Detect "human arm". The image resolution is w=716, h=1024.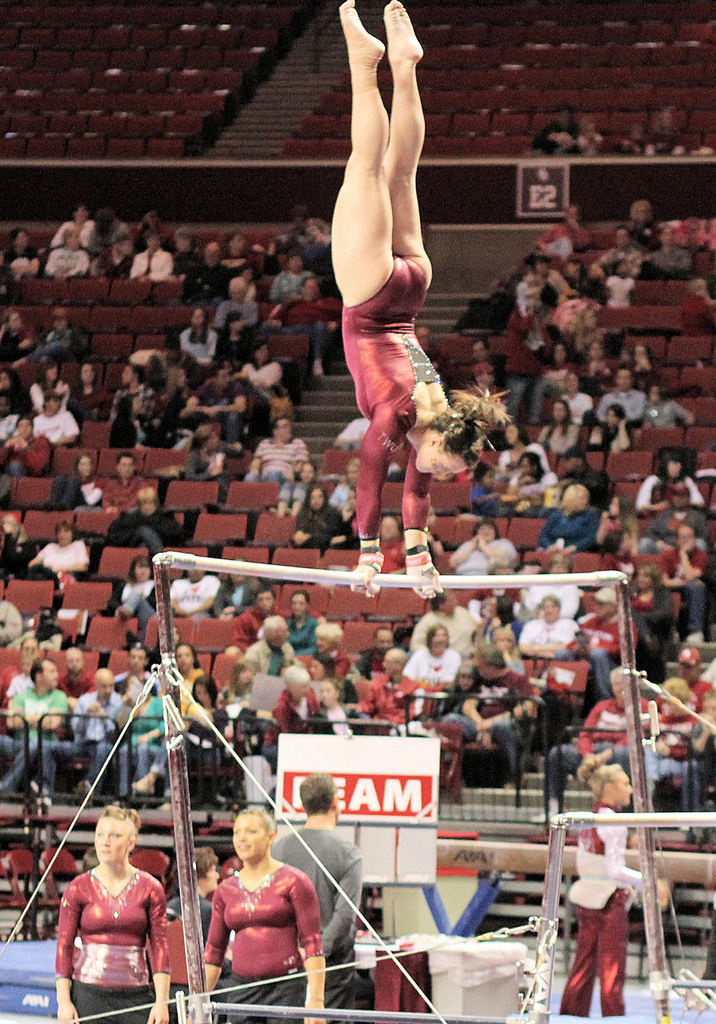
box=[566, 813, 680, 902].
